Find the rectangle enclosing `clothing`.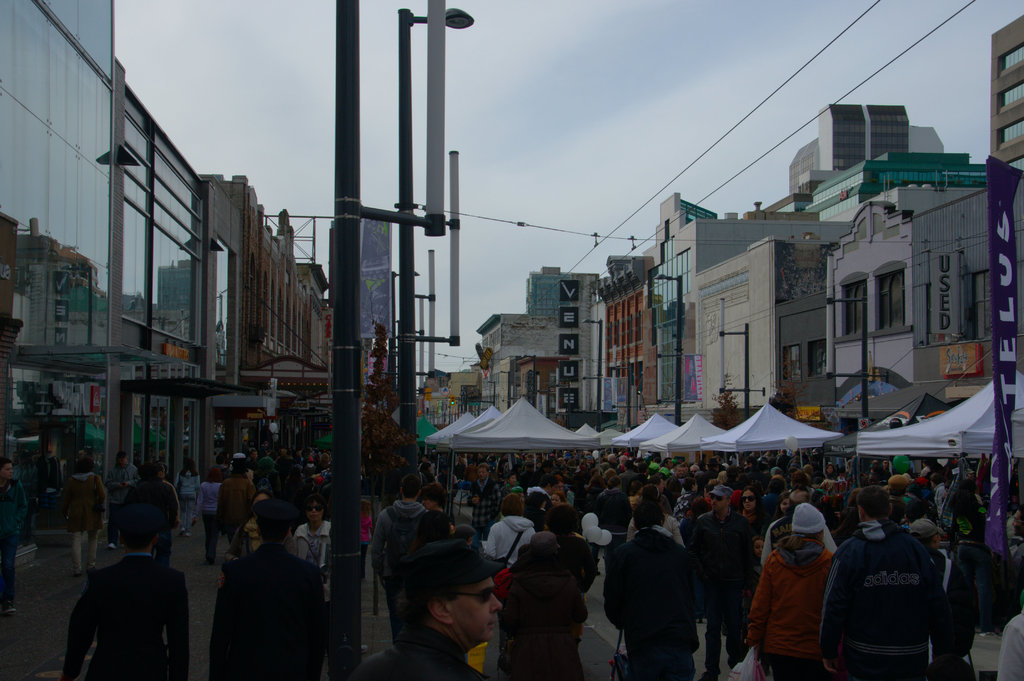
[left=605, top=515, right=684, bottom=661].
